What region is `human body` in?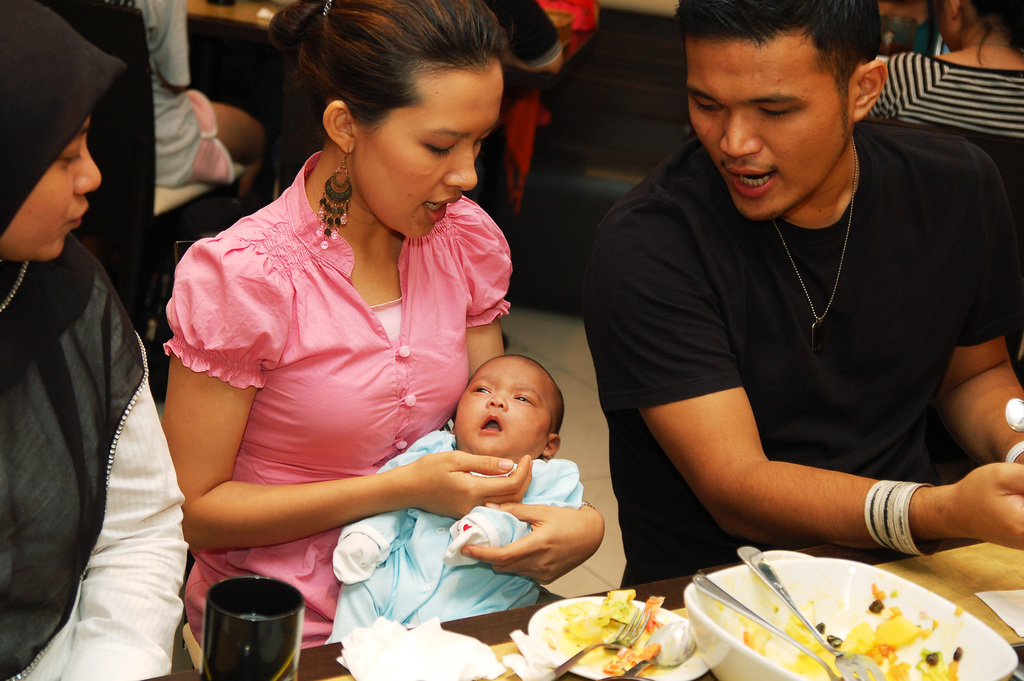
BBox(0, 0, 194, 680).
